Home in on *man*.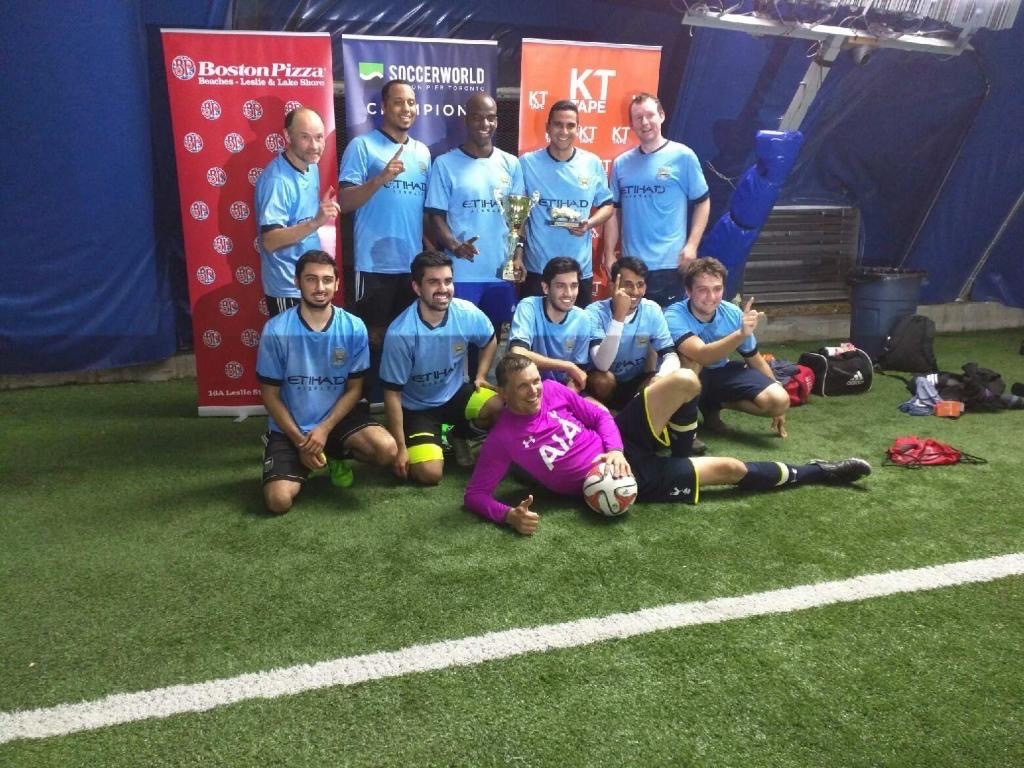
Homed in at {"x1": 462, "y1": 348, "x2": 872, "y2": 538}.
